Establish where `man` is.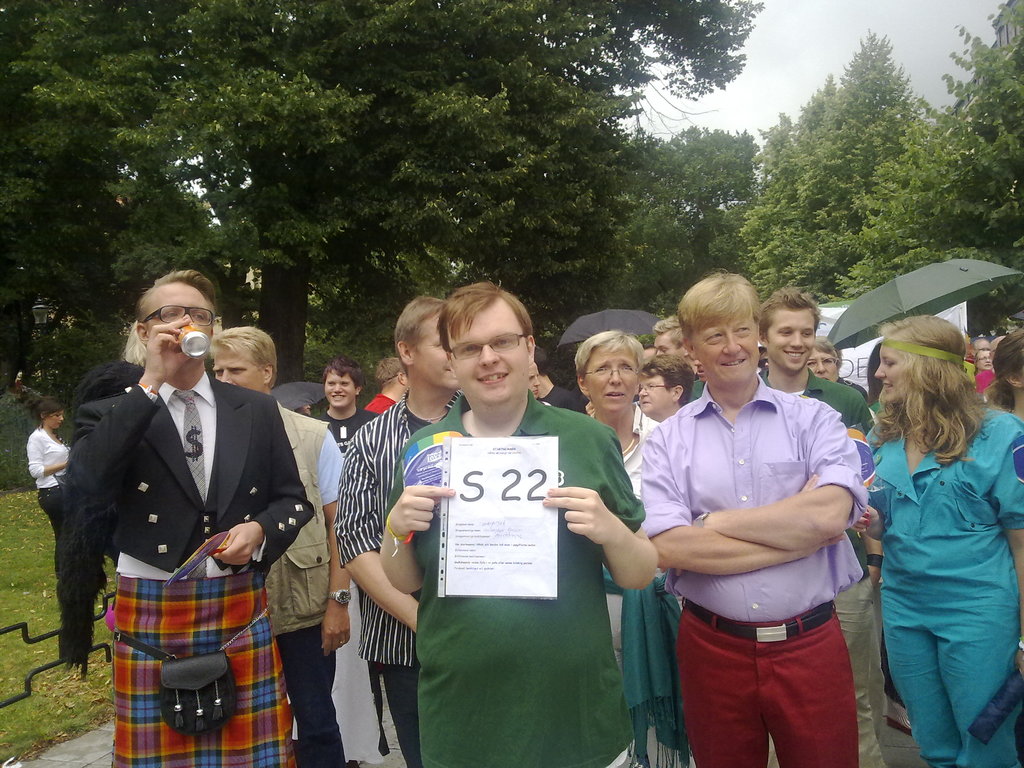
Established at <box>376,280,658,767</box>.
